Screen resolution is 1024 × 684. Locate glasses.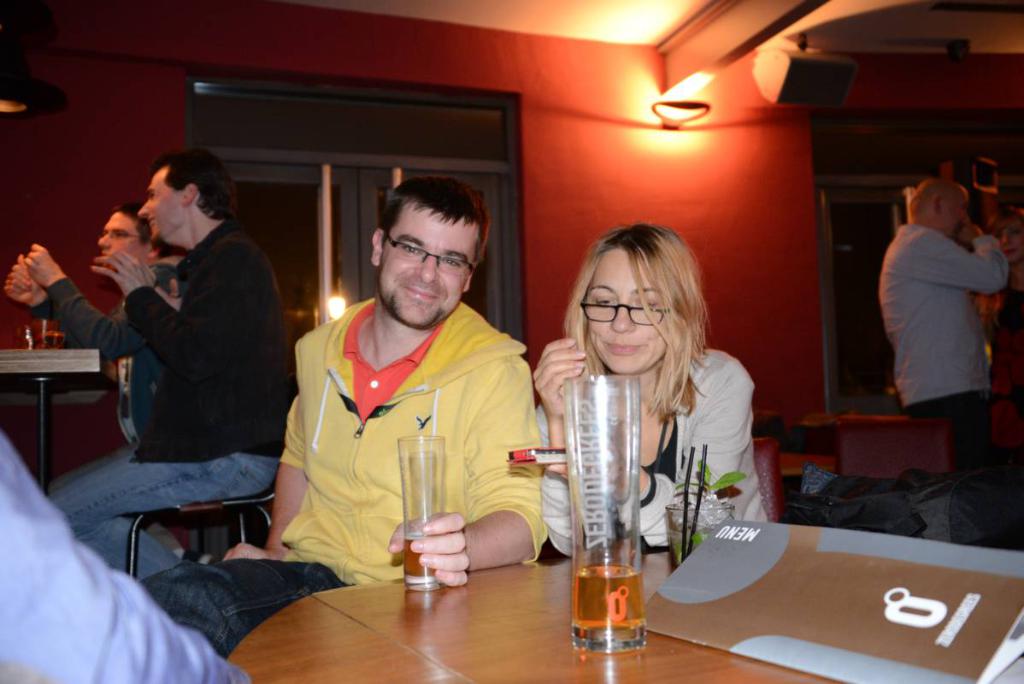
{"left": 383, "top": 225, "right": 484, "bottom": 281}.
